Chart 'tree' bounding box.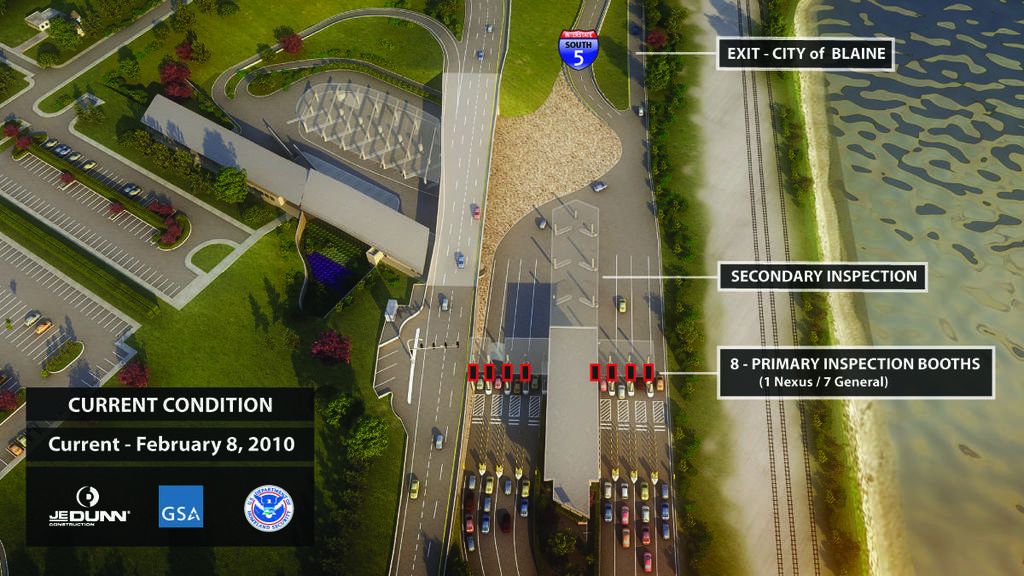
Charted: box(264, 44, 271, 60).
